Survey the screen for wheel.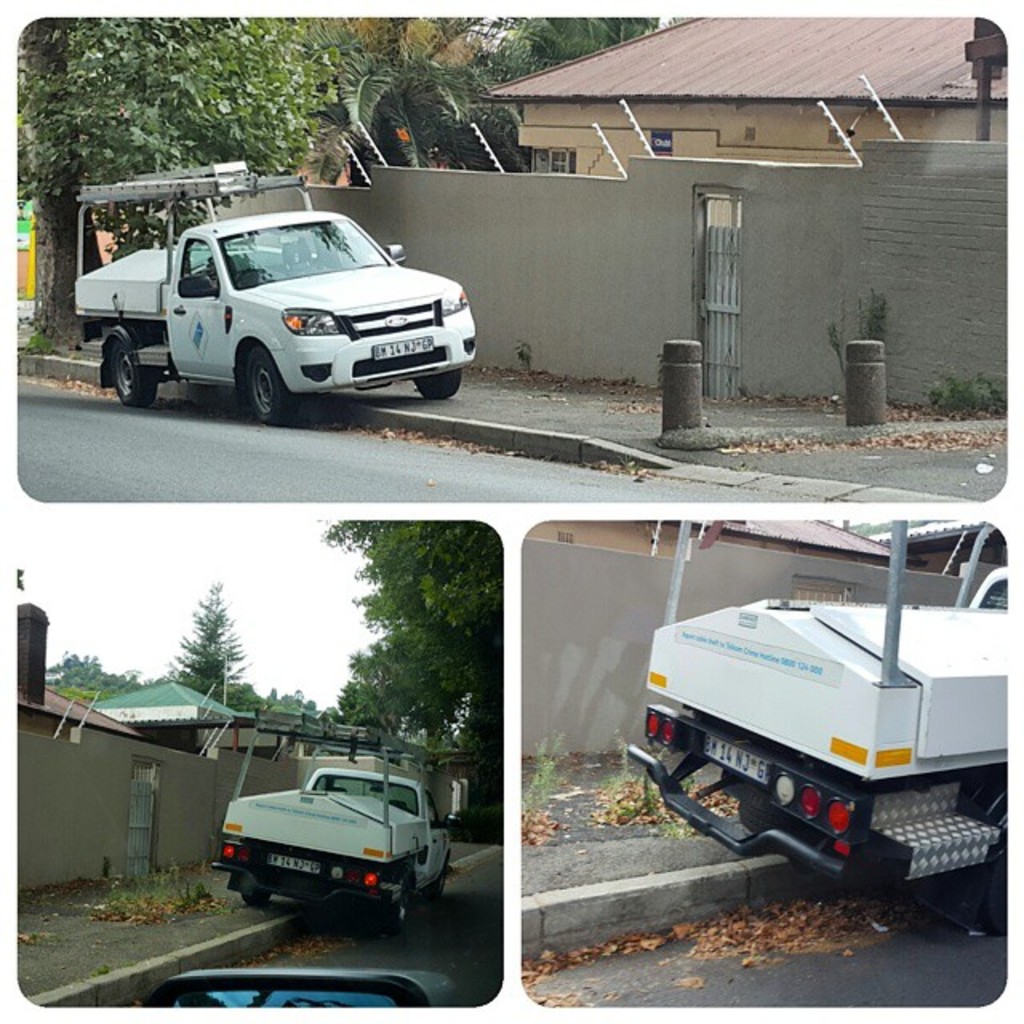
Survey found: Rect(426, 864, 448, 899).
